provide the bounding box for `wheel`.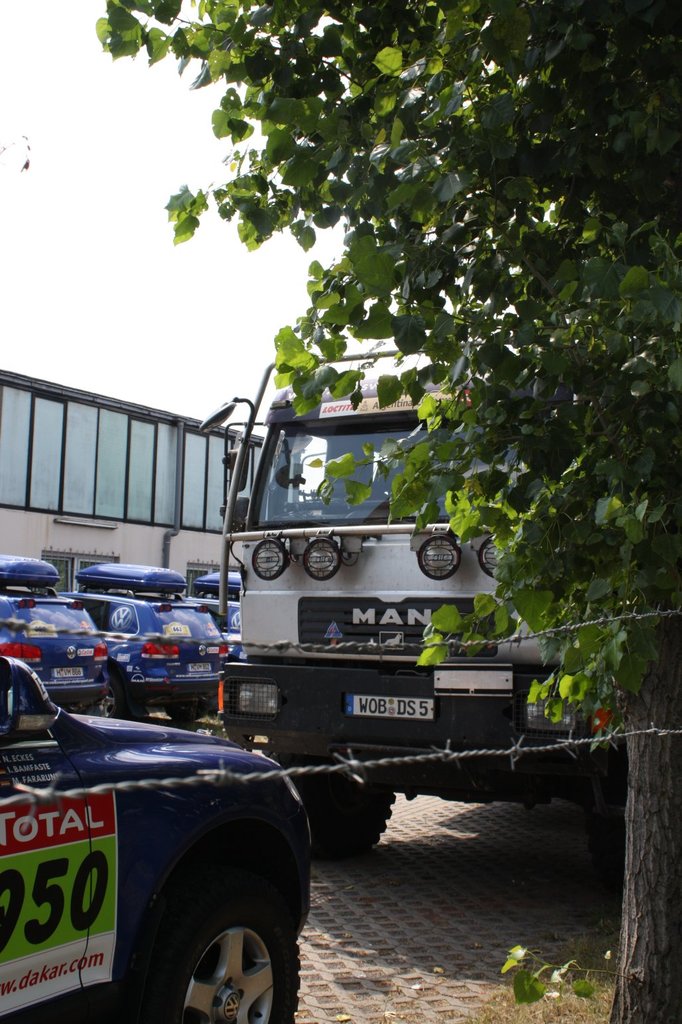
<bbox>127, 695, 149, 720</bbox>.
